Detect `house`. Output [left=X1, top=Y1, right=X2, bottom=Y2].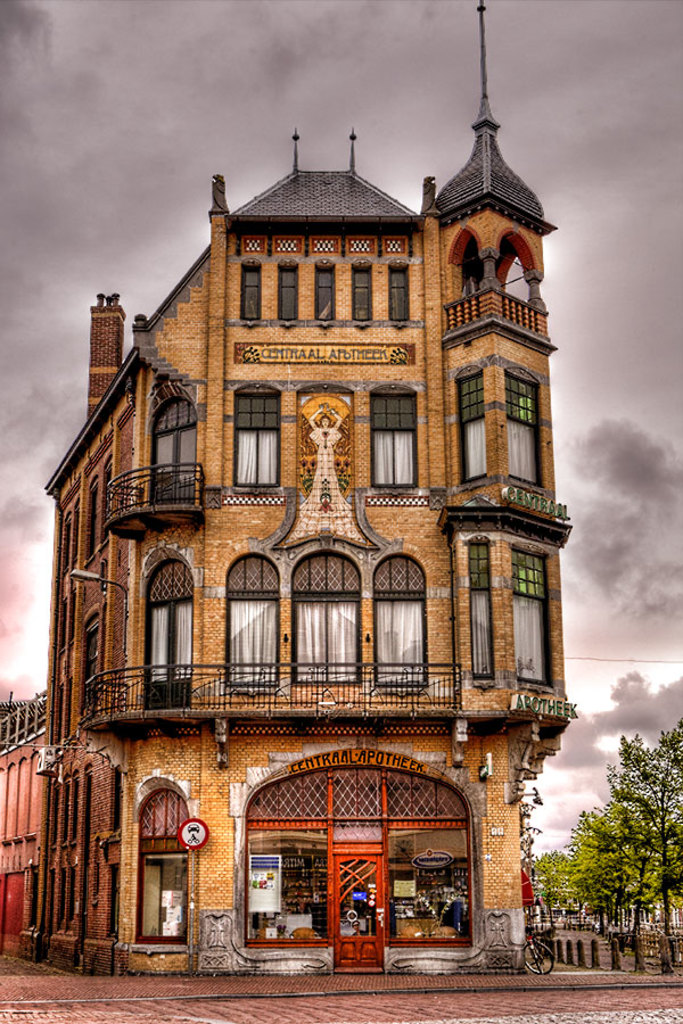
[left=0, top=0, right=577, bottom=978].
